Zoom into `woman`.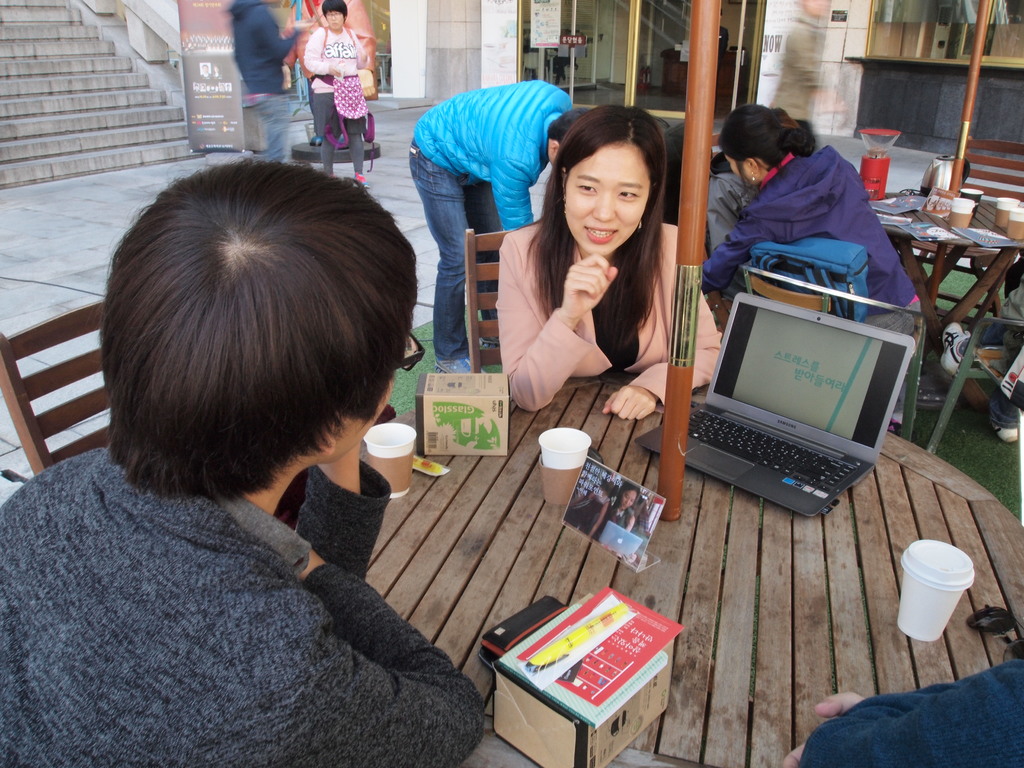
Zoom target: x1=694 y1=106 x2=920 y2=335.
